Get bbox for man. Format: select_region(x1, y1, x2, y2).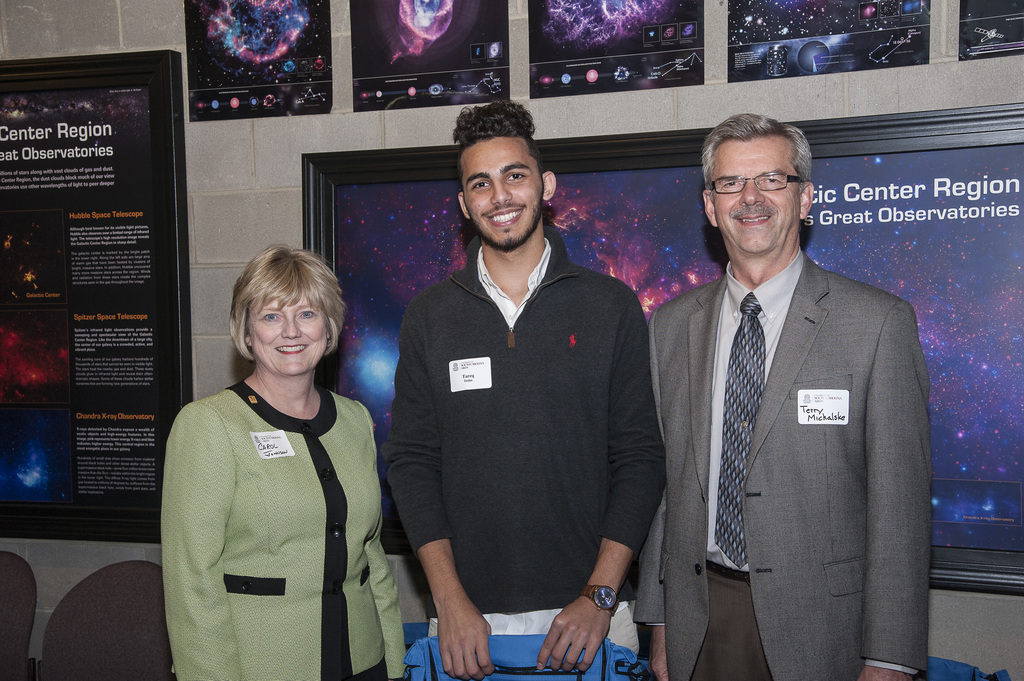
select_region(638, 123, 934, 680).
